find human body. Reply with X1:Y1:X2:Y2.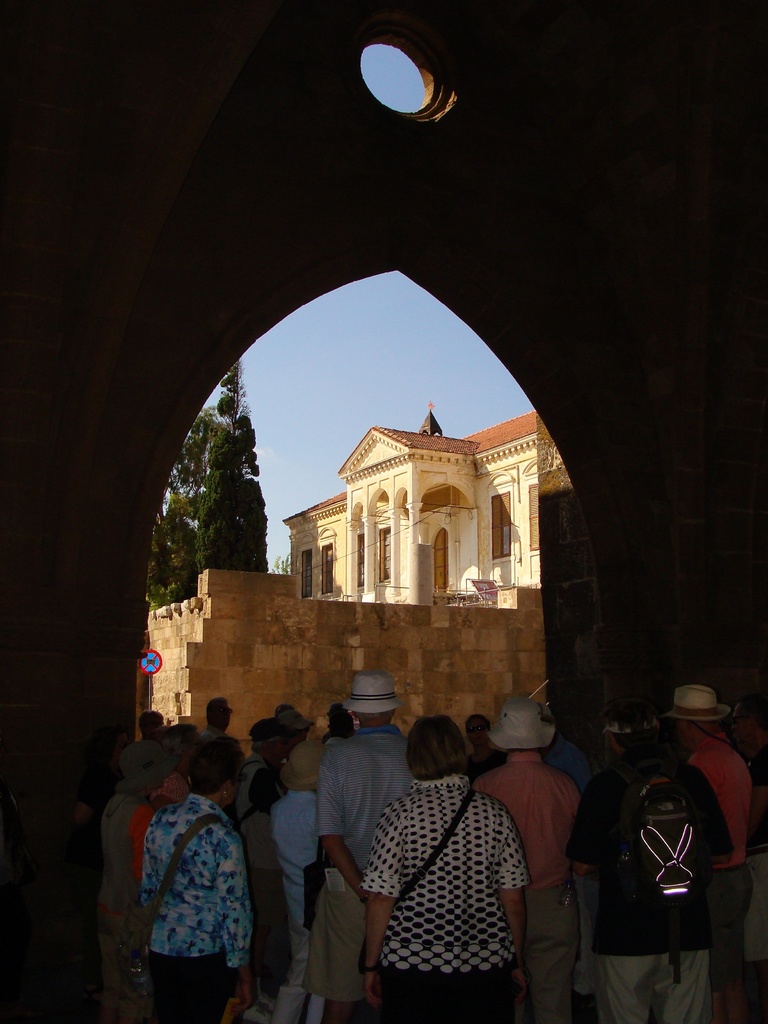
360:714:525:1023.
